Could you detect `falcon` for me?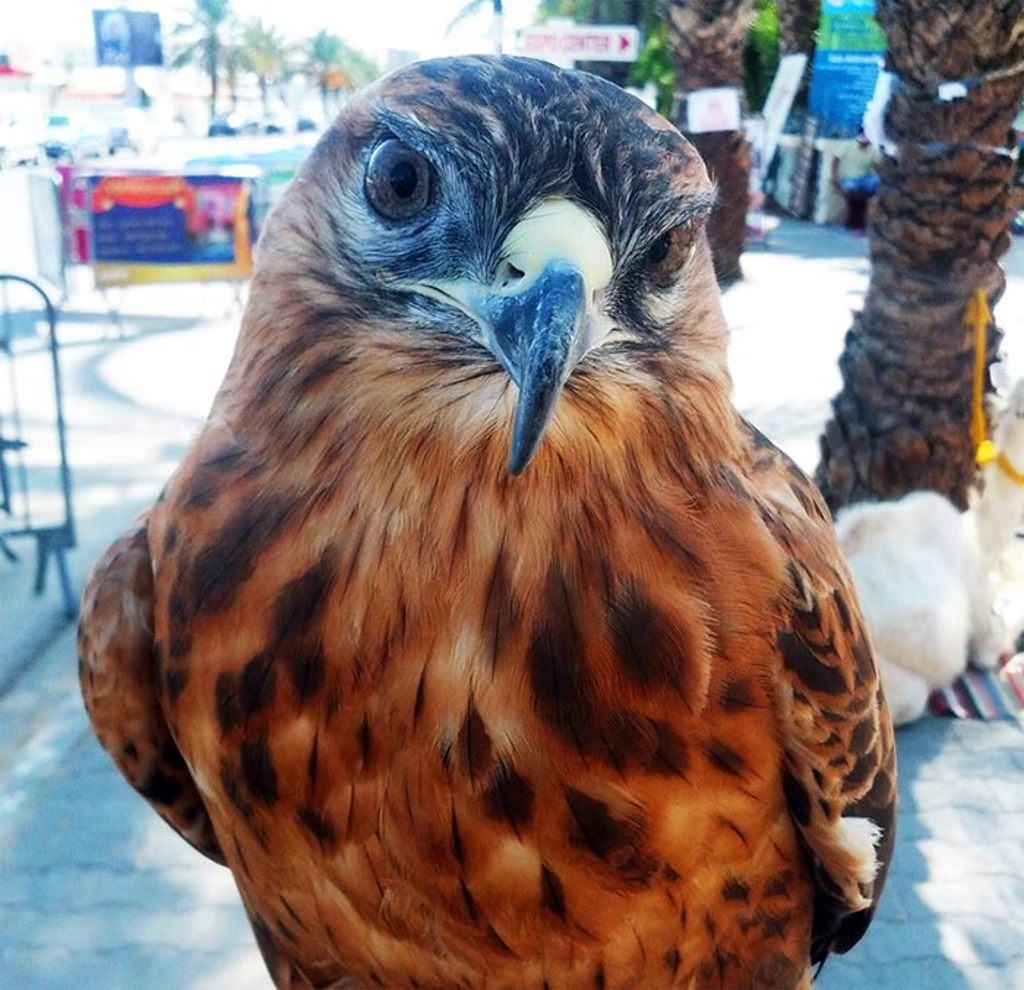
Detection result: (left=80, top=51, right=898, bottom=989).
